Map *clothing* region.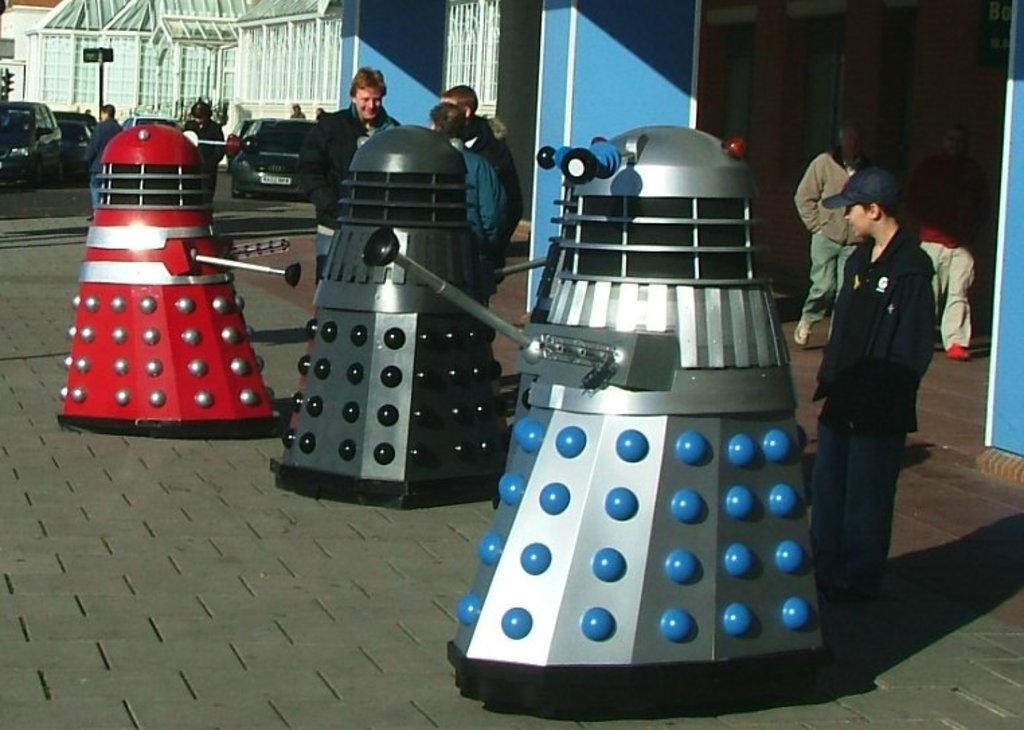
Mapped to <bbox>468, 110, 524, 253</bbox>.
